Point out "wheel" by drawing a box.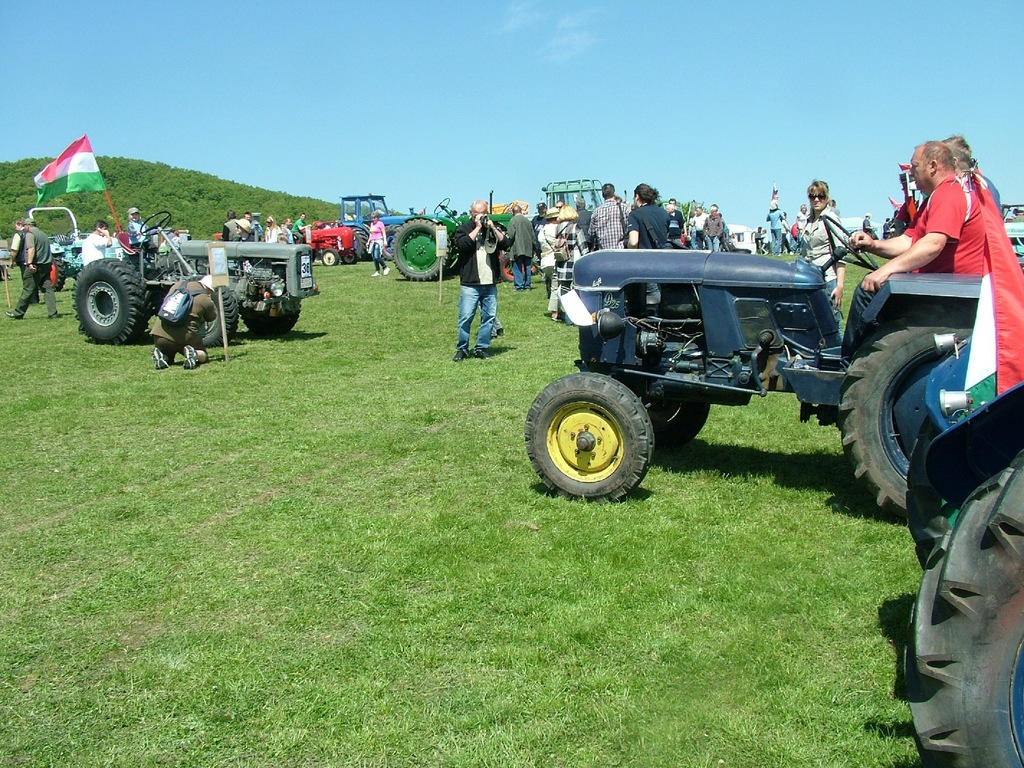
bbox=[136, 209, 173, 241].
